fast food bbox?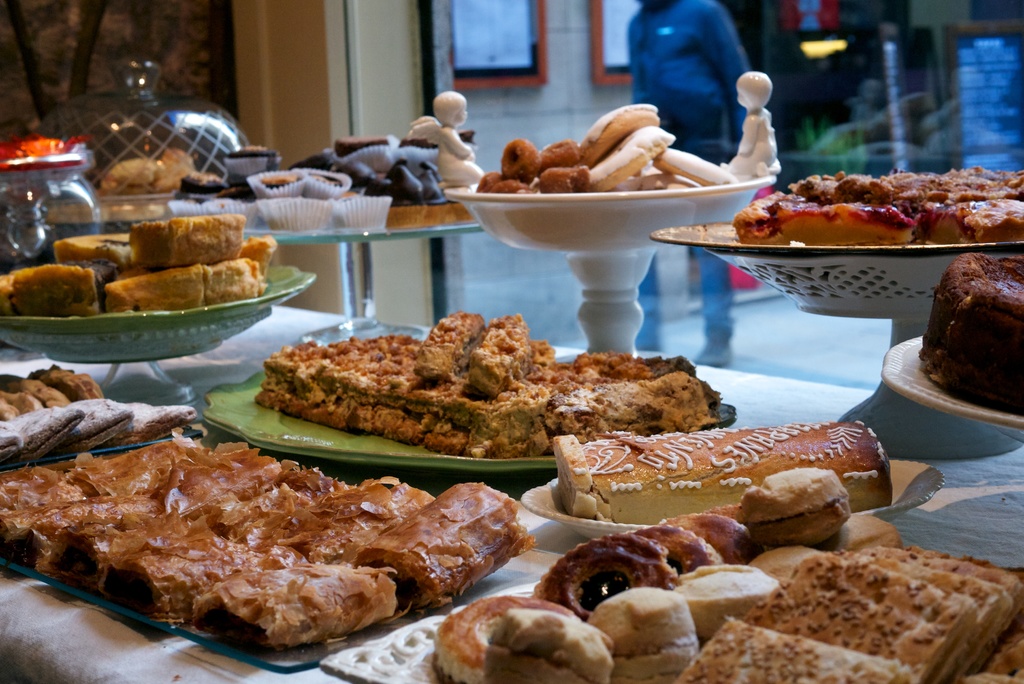
673/558/779/641
